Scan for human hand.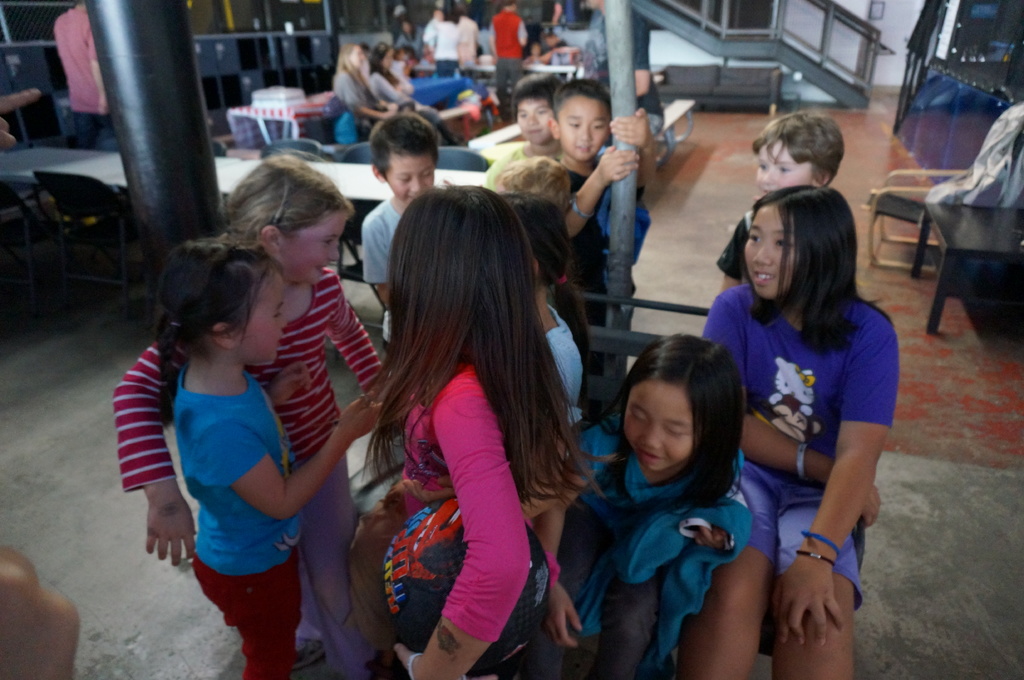
Scan result: x1=0, y1=541, x2=81, y2=679.
